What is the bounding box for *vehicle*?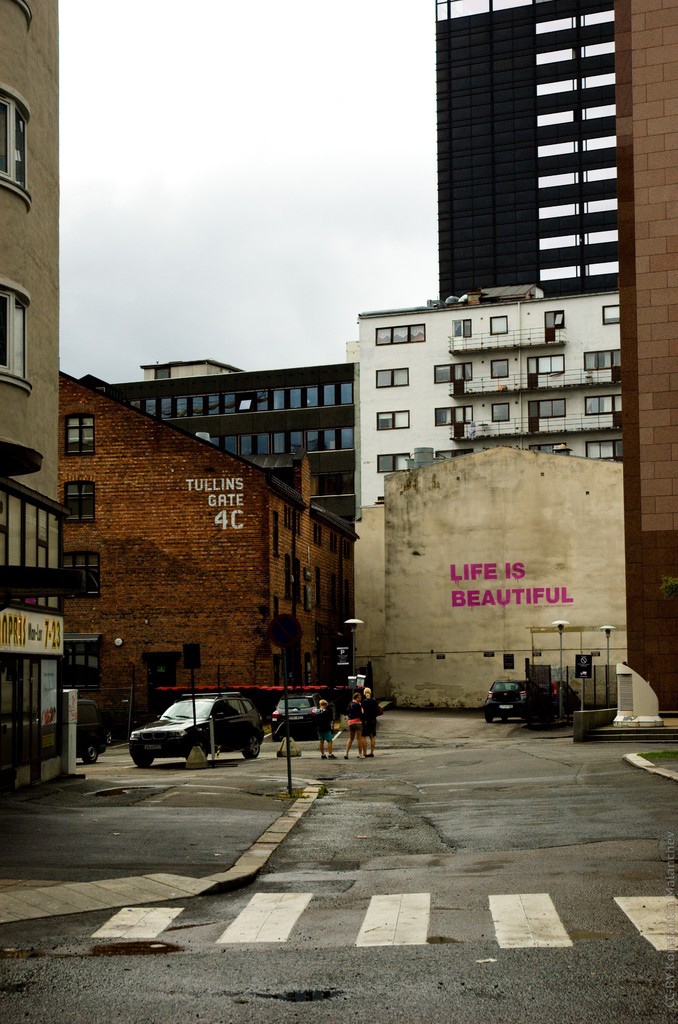
(x1=273, y1=691, x2=330, y2=738).
